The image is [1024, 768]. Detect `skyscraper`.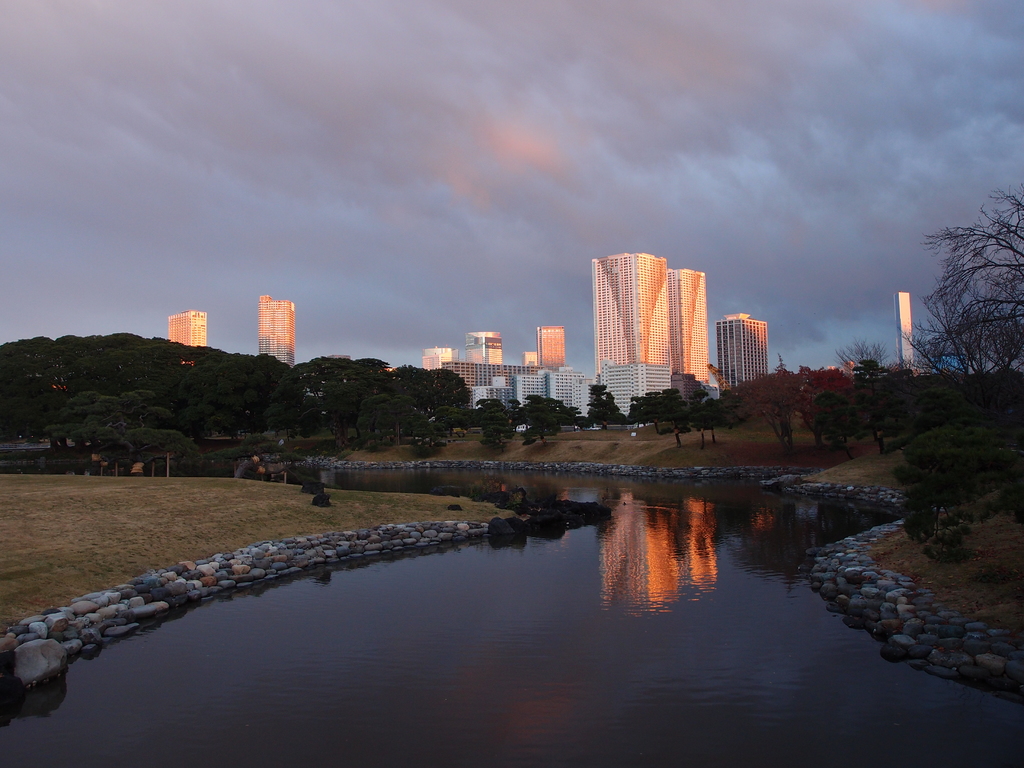
Detection: 470:330:500:364.
